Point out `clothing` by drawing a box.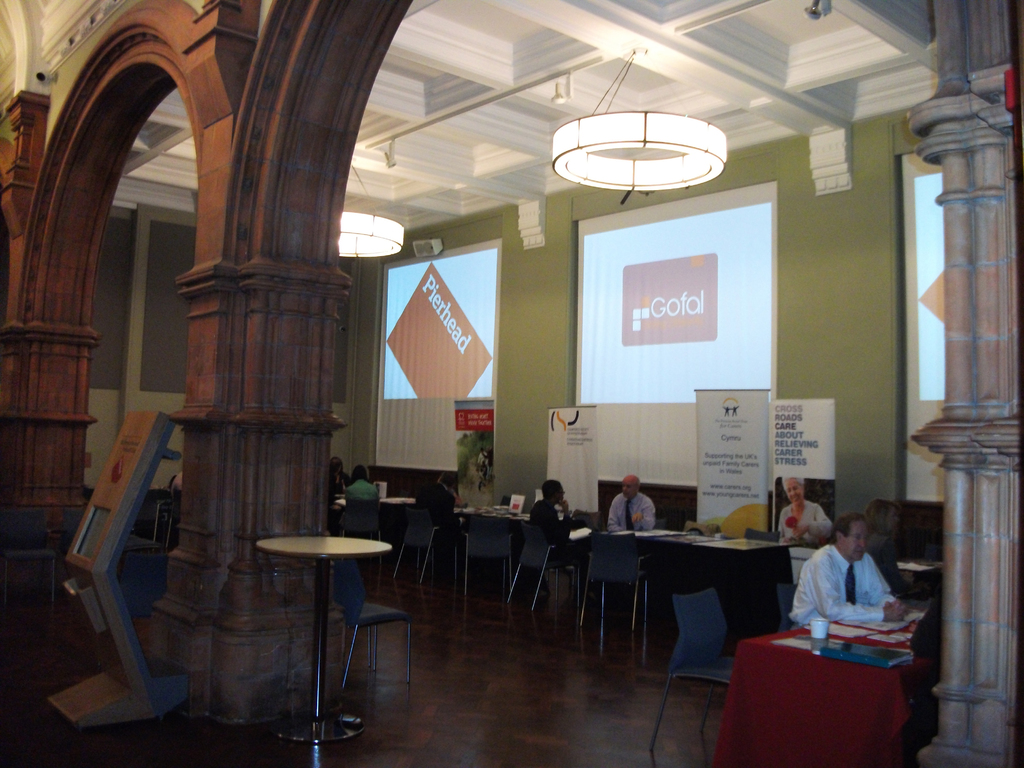
<bbox>349, 479, 380, 500</bbox>.
